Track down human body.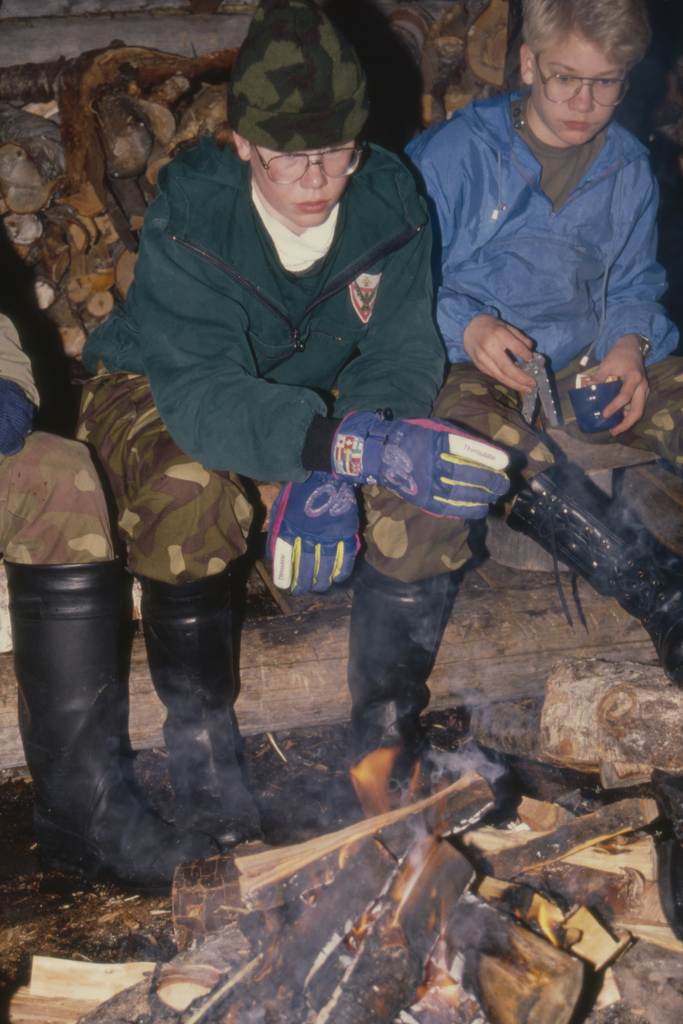
Tracked to (81, 0, 575, 886).
